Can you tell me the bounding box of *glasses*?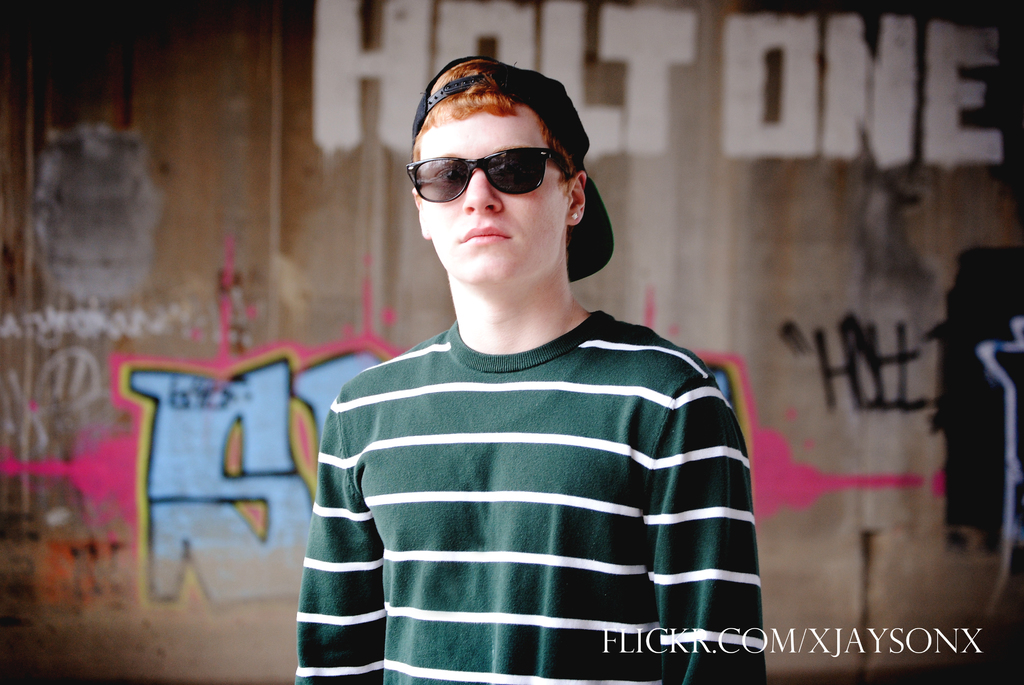
(left=398, top=146, right=580, bottom=207).
